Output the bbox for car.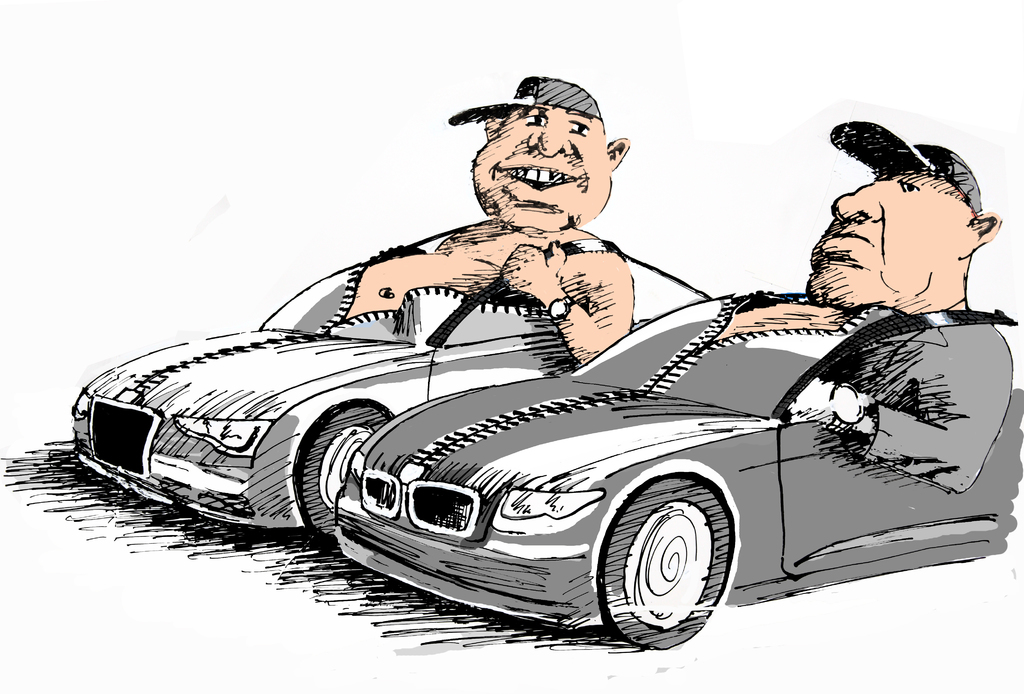
[70,254,705,537].
